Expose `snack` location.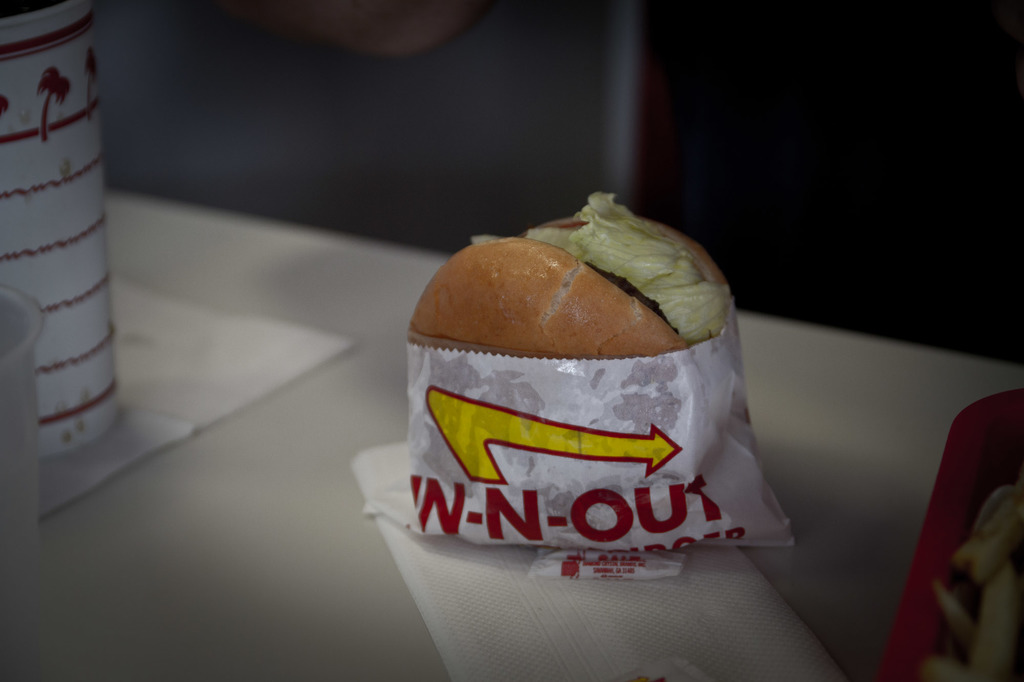
Exposed at 389/216/756/556.
